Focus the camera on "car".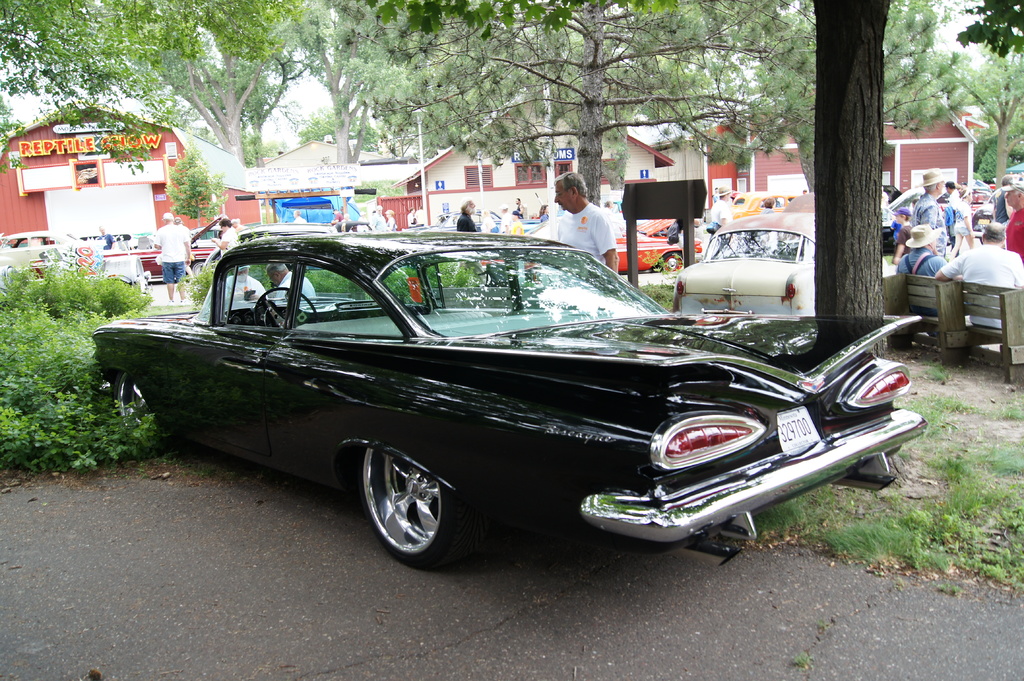
Focus region: [663, 209, 899, 314].
